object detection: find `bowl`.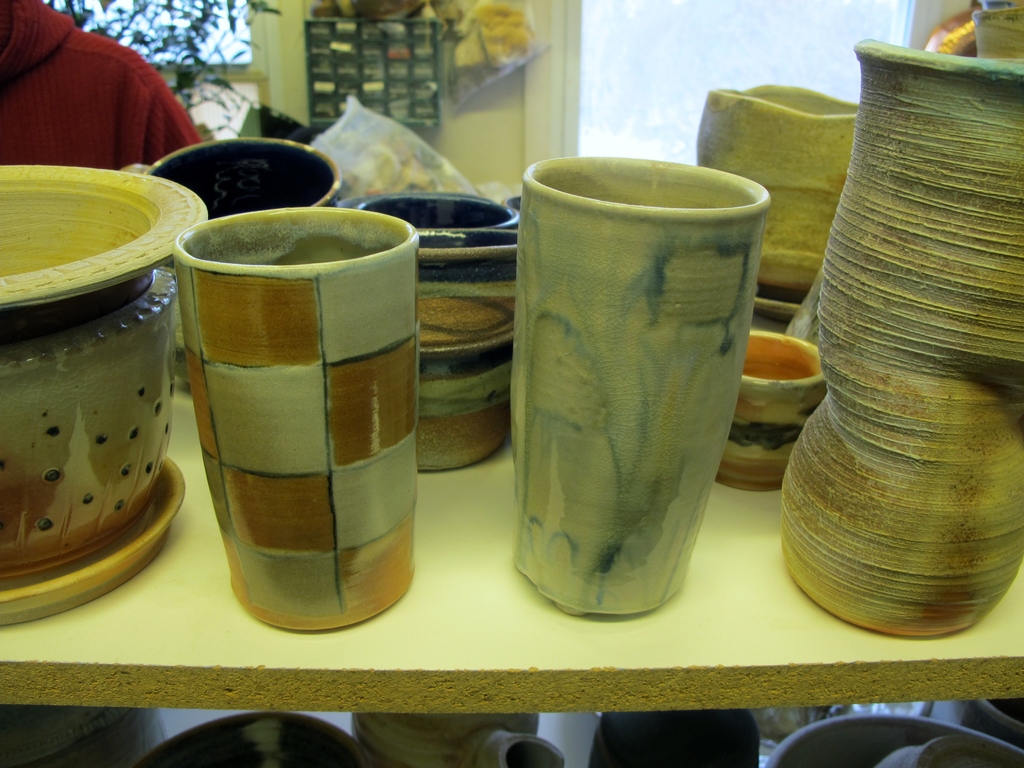
[152,142,337,205].
